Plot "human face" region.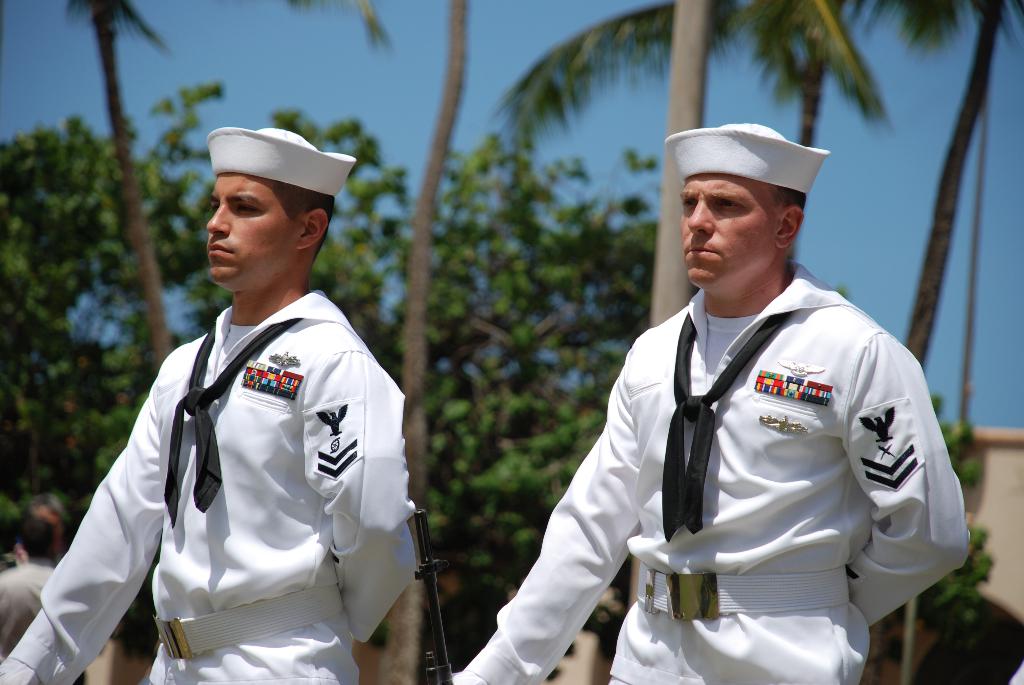
Plotted at 676 173 771 288.
